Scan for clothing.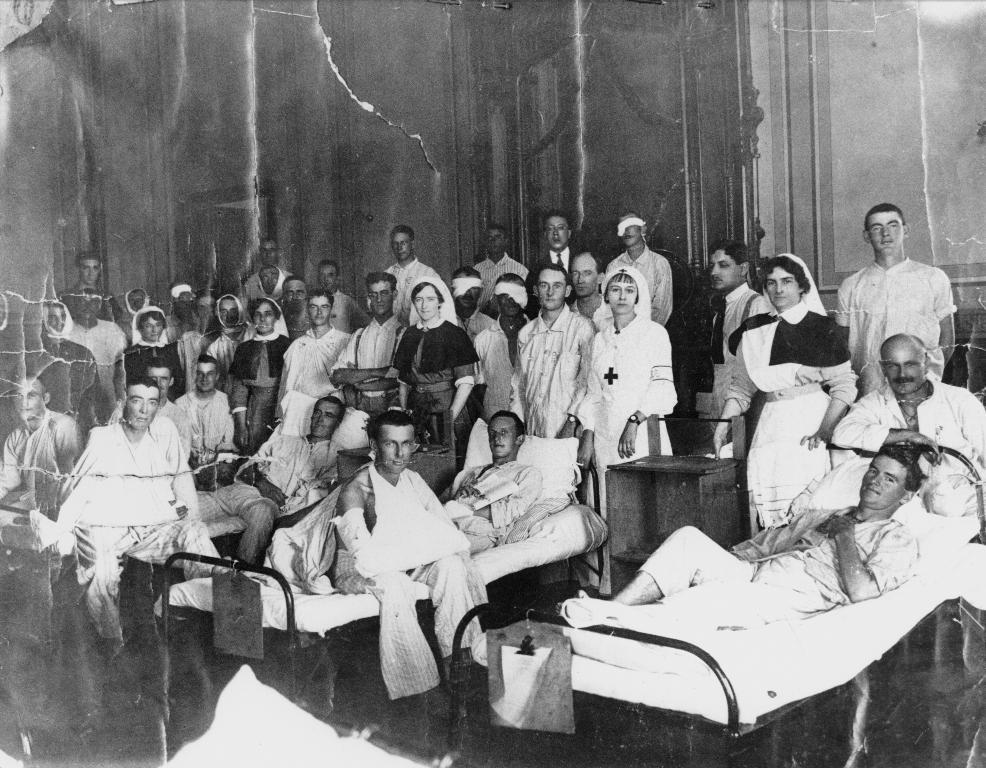
Scan result: select_region(833, 374, 985, 520).
